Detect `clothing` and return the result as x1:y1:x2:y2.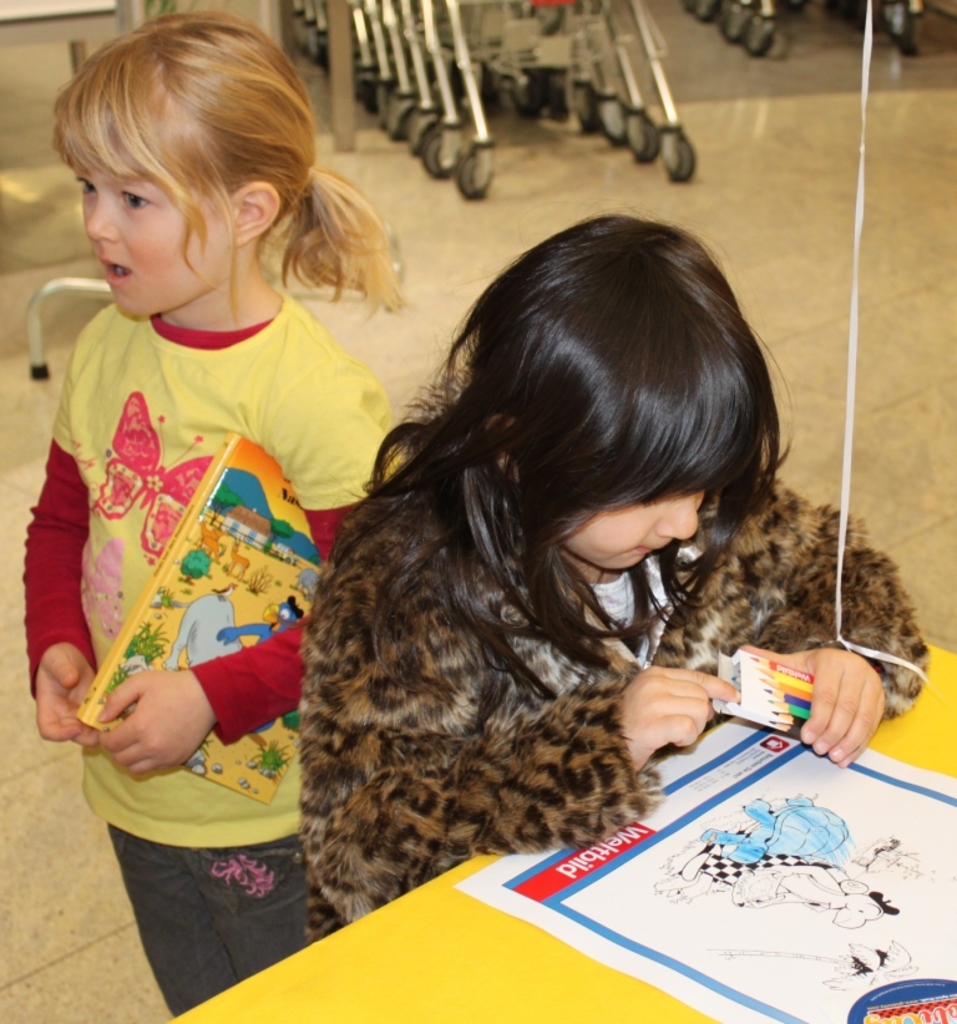
25:283:419:1013.
